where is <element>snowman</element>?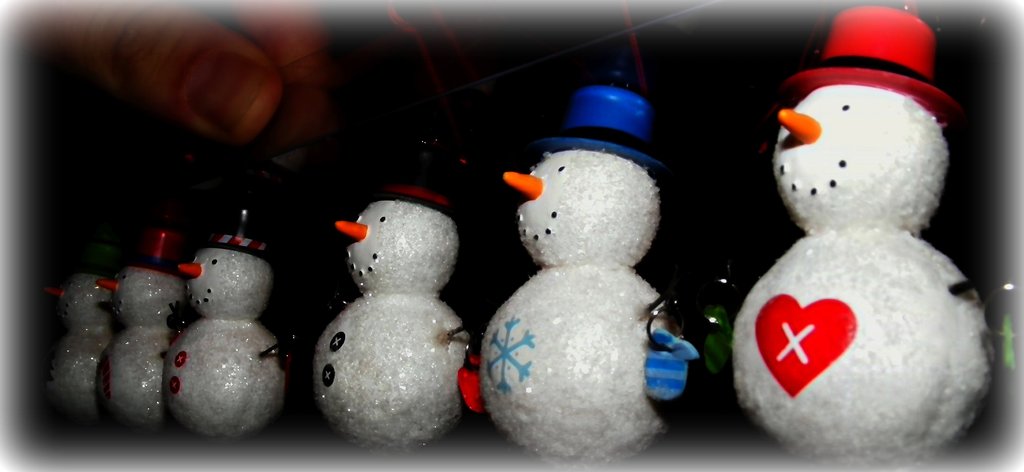
left=106, top=225, right=191, bottom=443.
